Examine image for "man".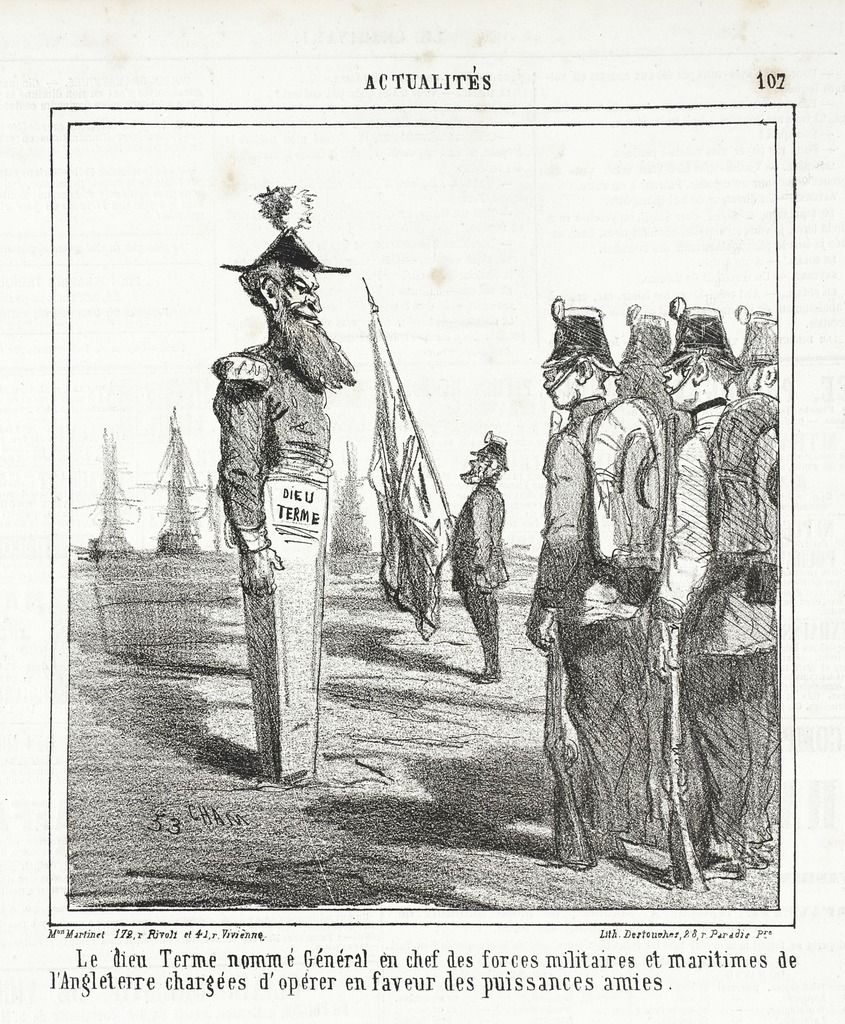
Examination result: locate(199, 215, 321, 784).
